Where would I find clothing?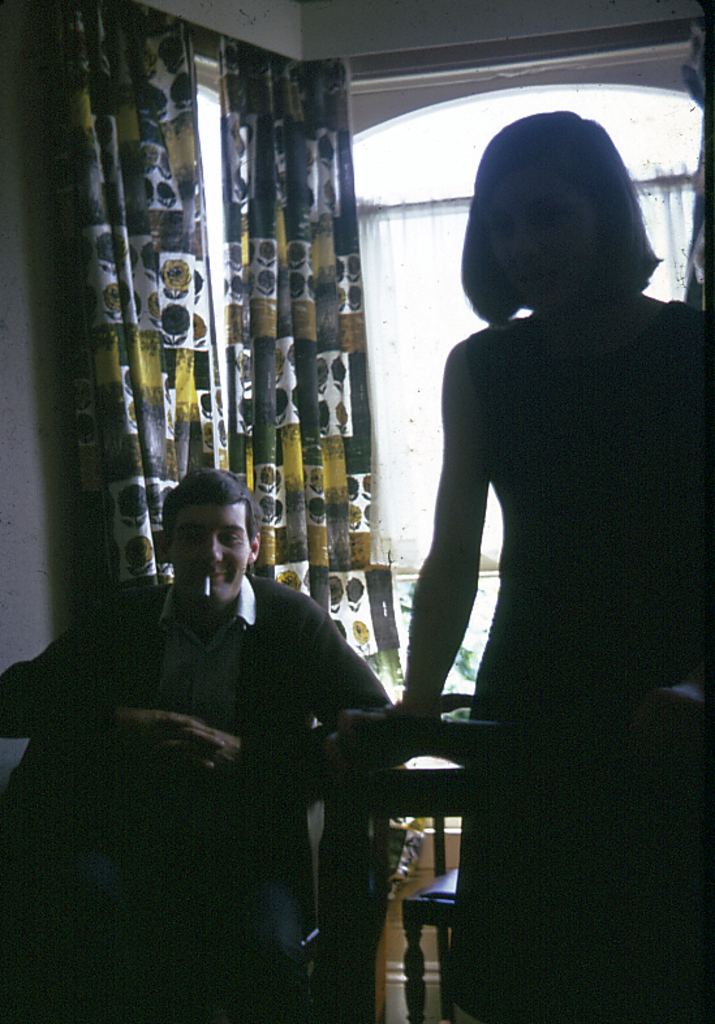
At <region>438, 318, 714, 1023</region>.
